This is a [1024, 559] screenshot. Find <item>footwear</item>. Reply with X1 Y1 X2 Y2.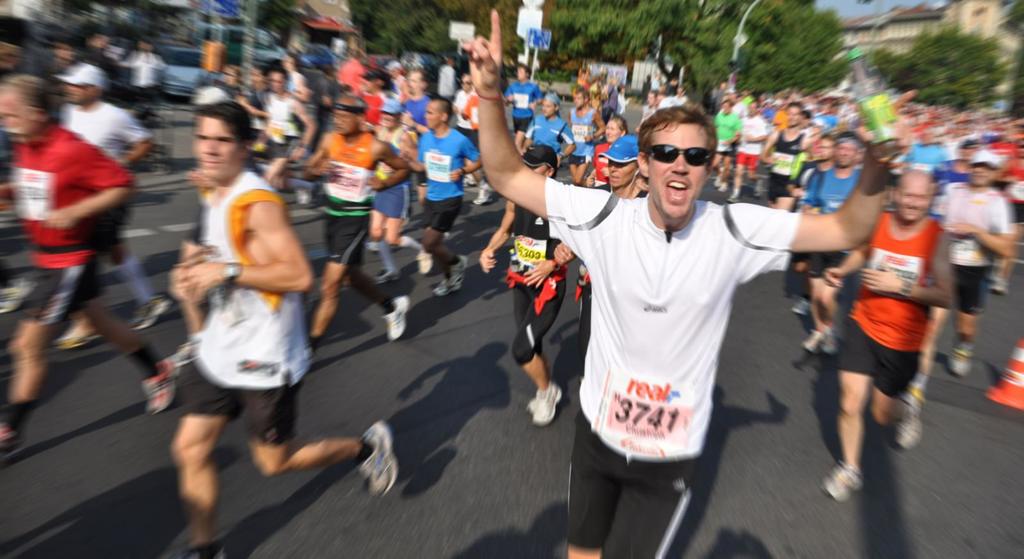
383 294 408 348.
